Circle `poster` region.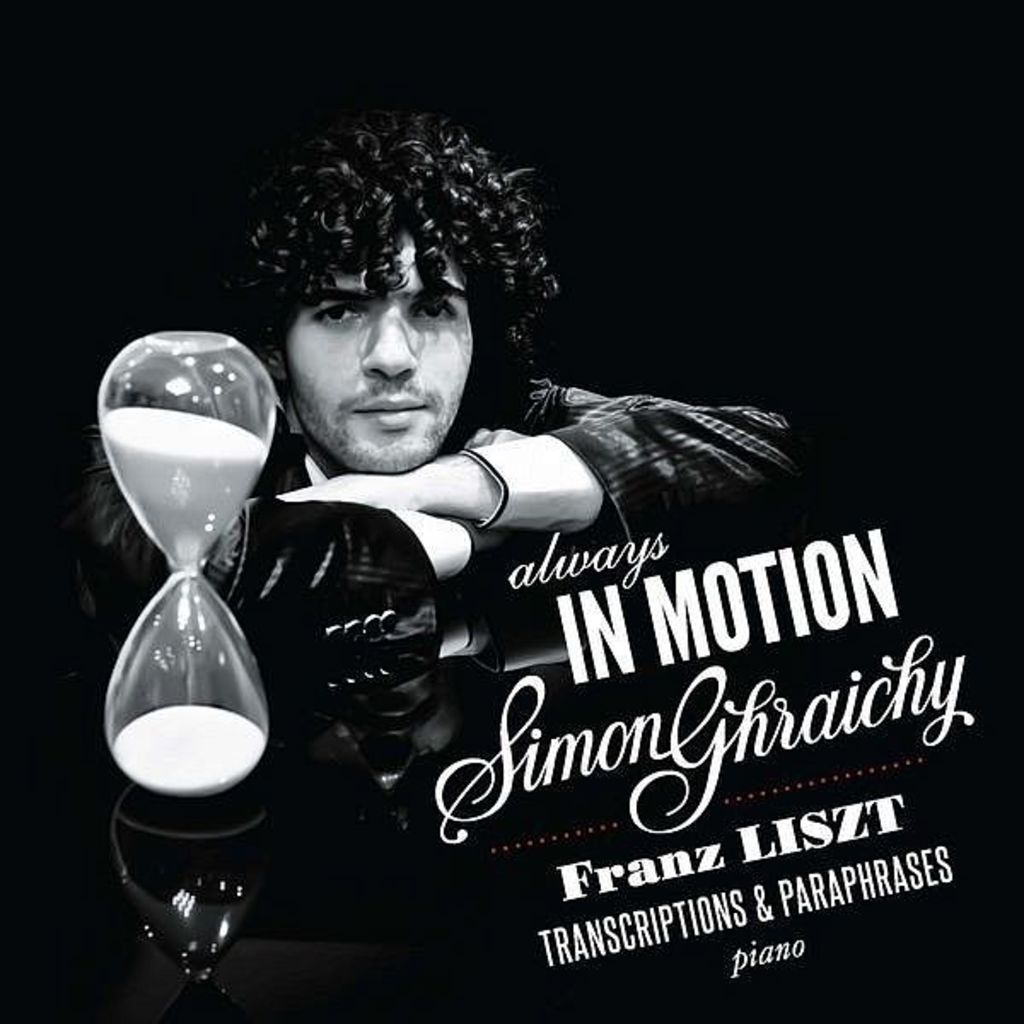
Region: (0,0,1022,1022).
